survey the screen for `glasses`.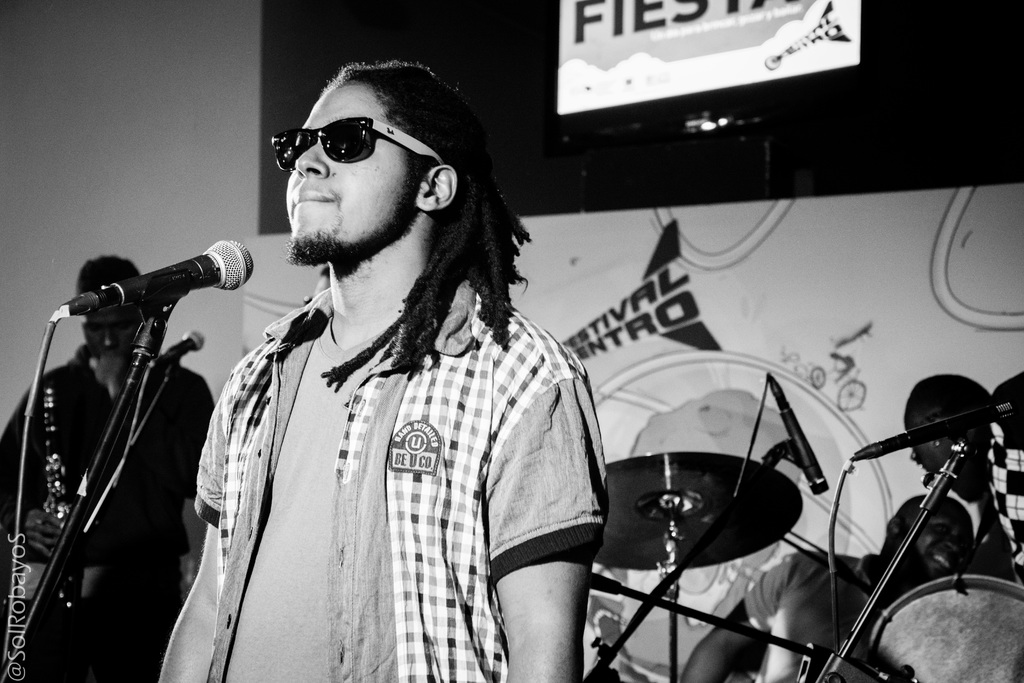
Survey found: x1=270 y1=117 x2=445 y2=165.
